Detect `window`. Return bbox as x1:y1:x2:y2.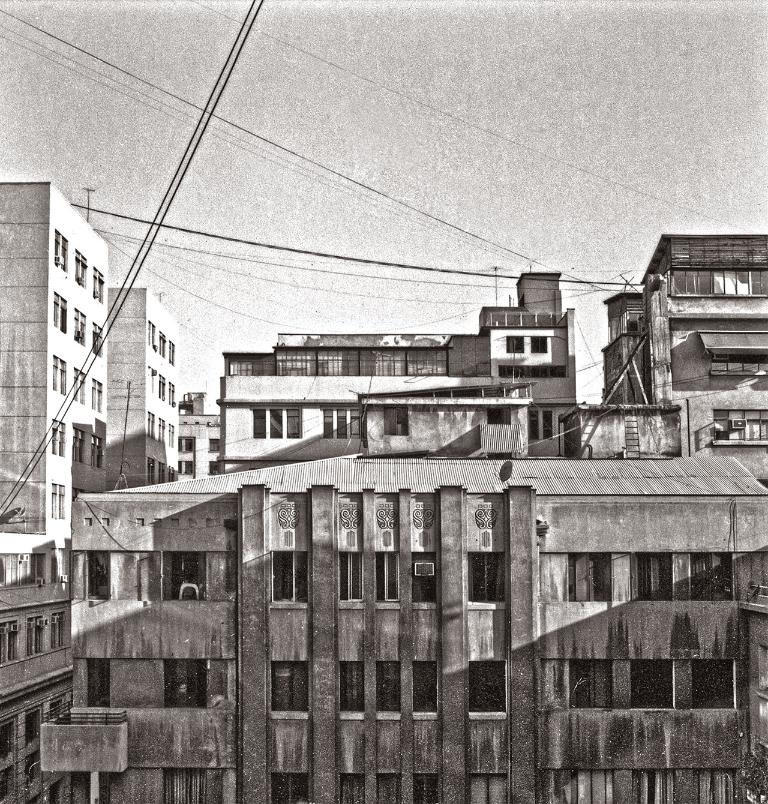
530:404:557:441.
